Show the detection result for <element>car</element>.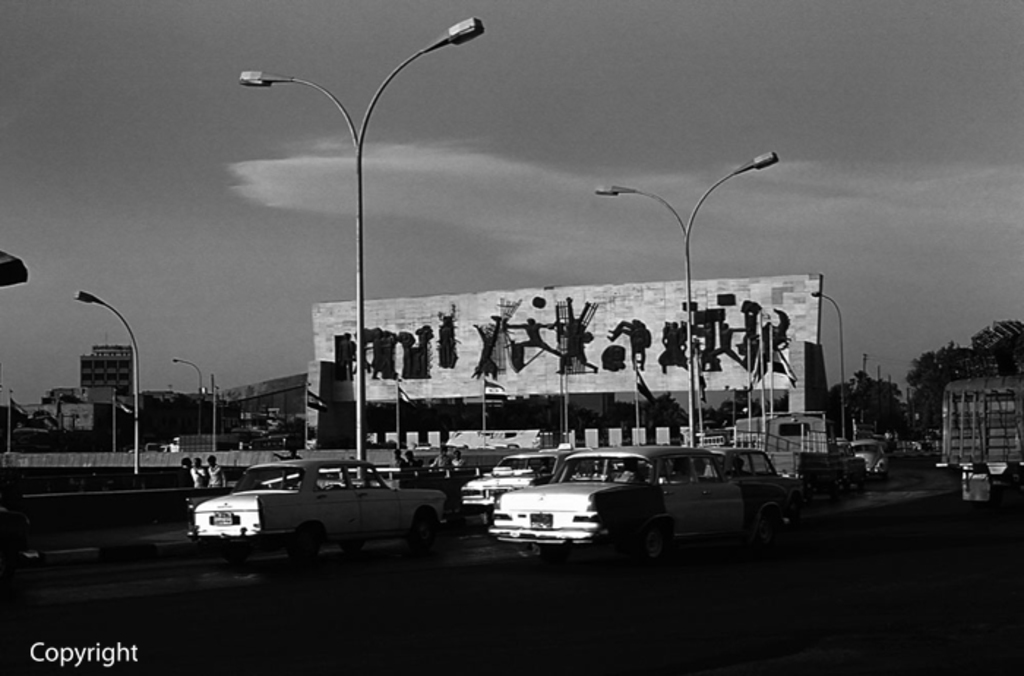
left=673, top=448, right=812, bottom=518.
